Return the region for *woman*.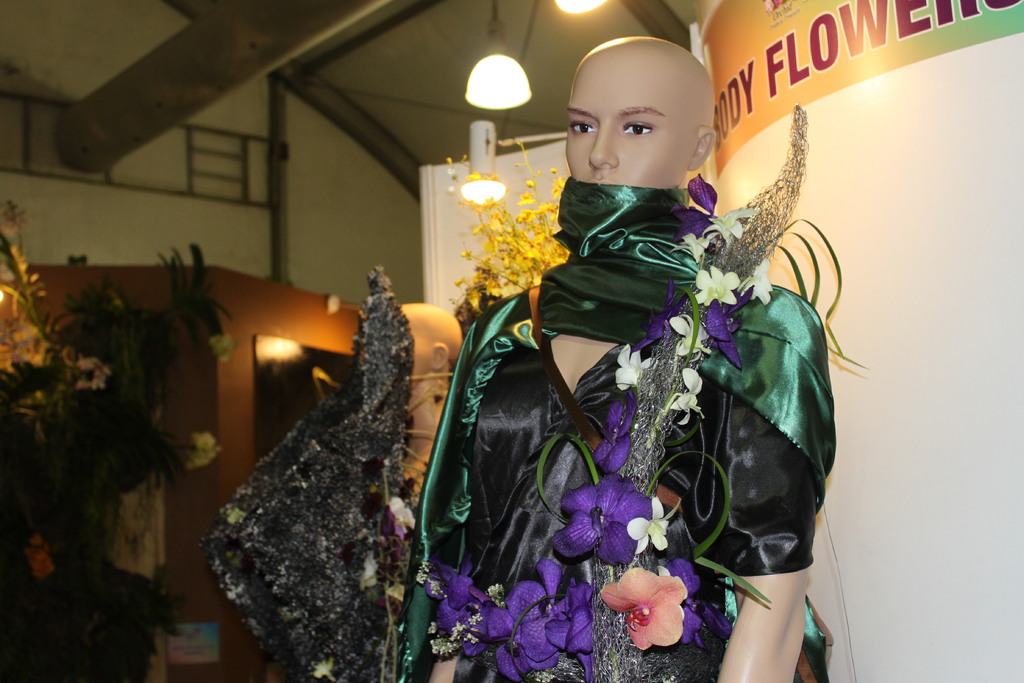
rect(424, 144, 772, 668).
